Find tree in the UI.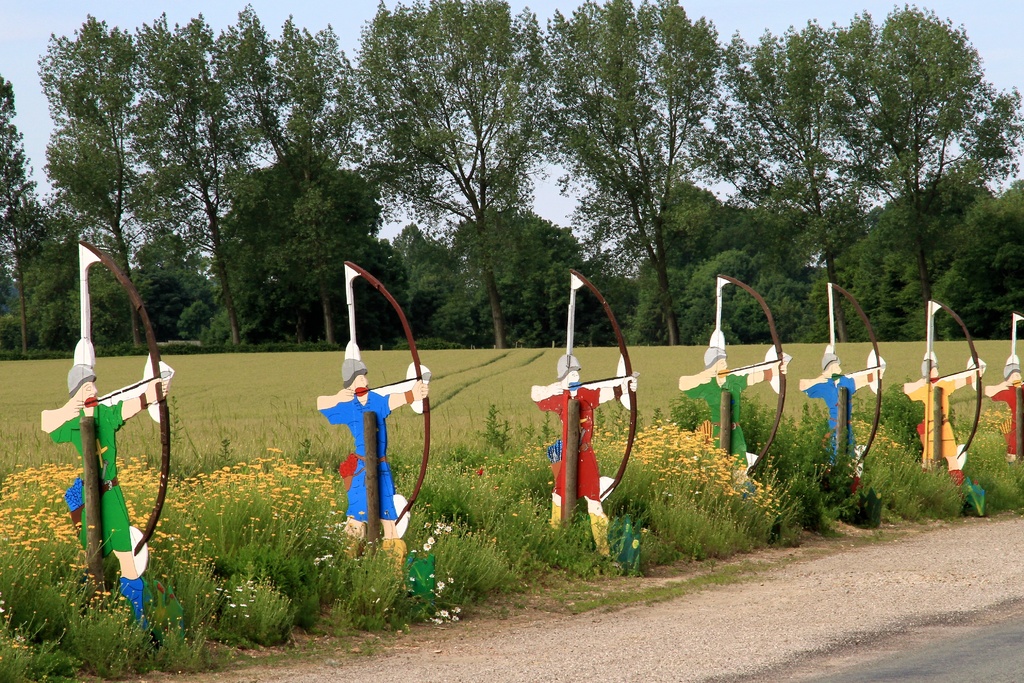
UI element at <box>970,77,1023,325</box>.
